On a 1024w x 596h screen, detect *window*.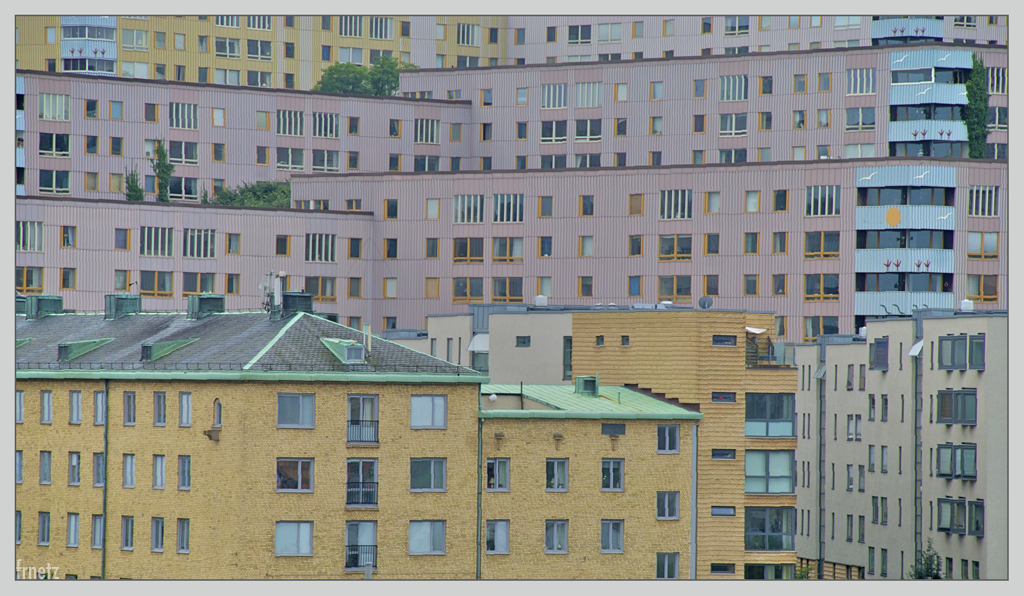
BBox(275, 393, 313, 430).
